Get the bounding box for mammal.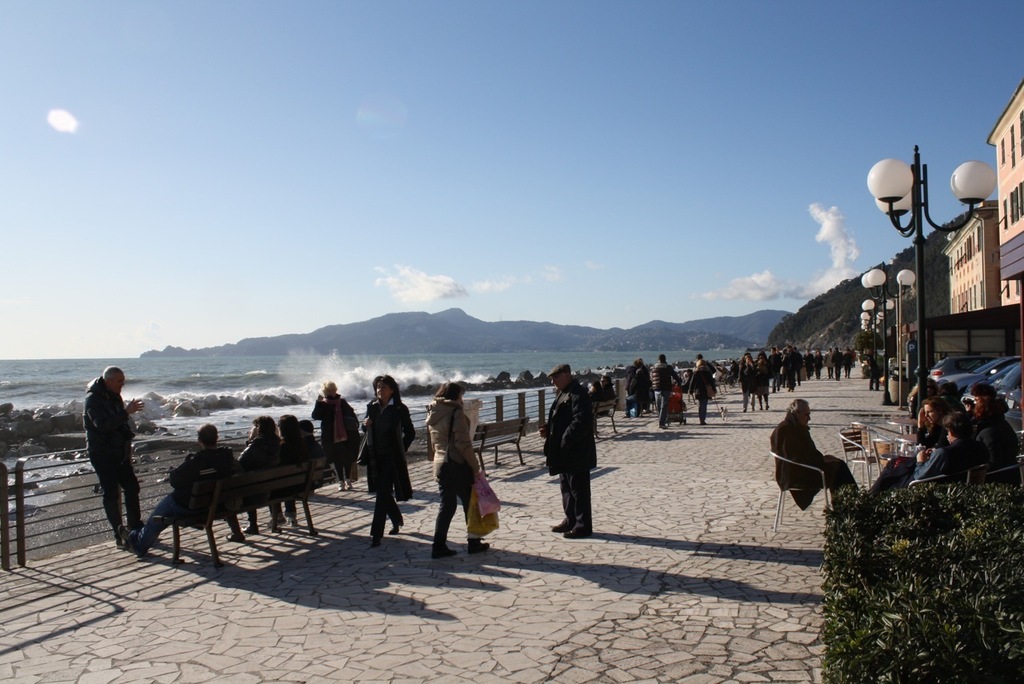
(x1=230, y1=416, x2=285, y2=544).
